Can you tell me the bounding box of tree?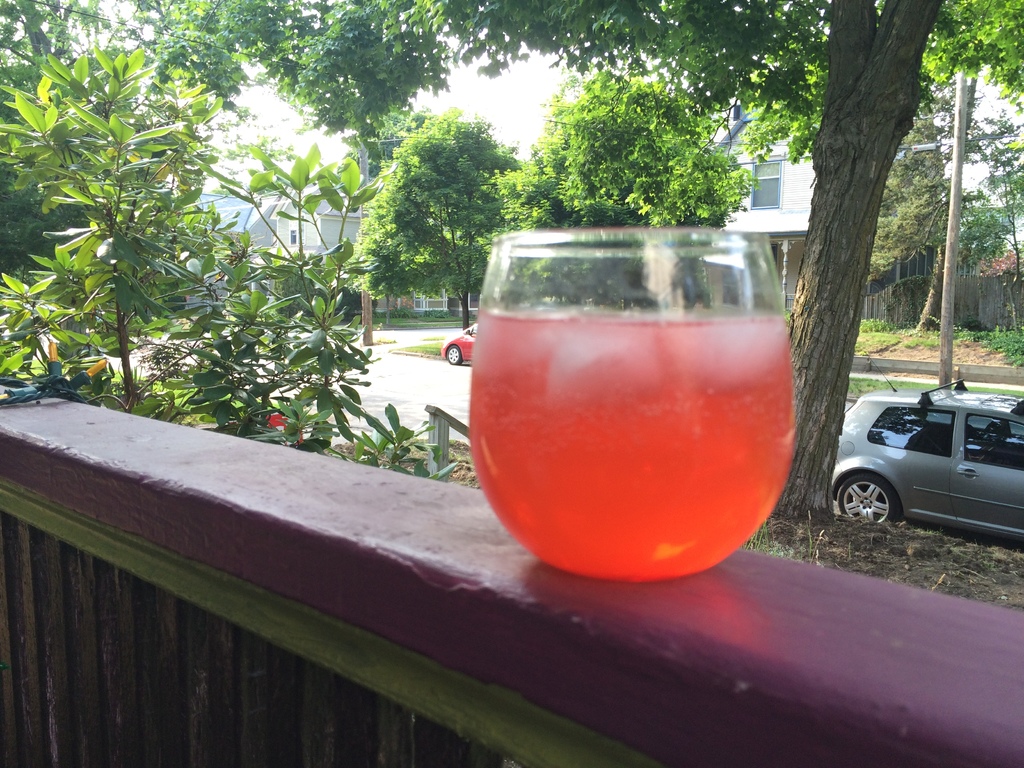
left=212, top=0, right=1023, bottom=535.
